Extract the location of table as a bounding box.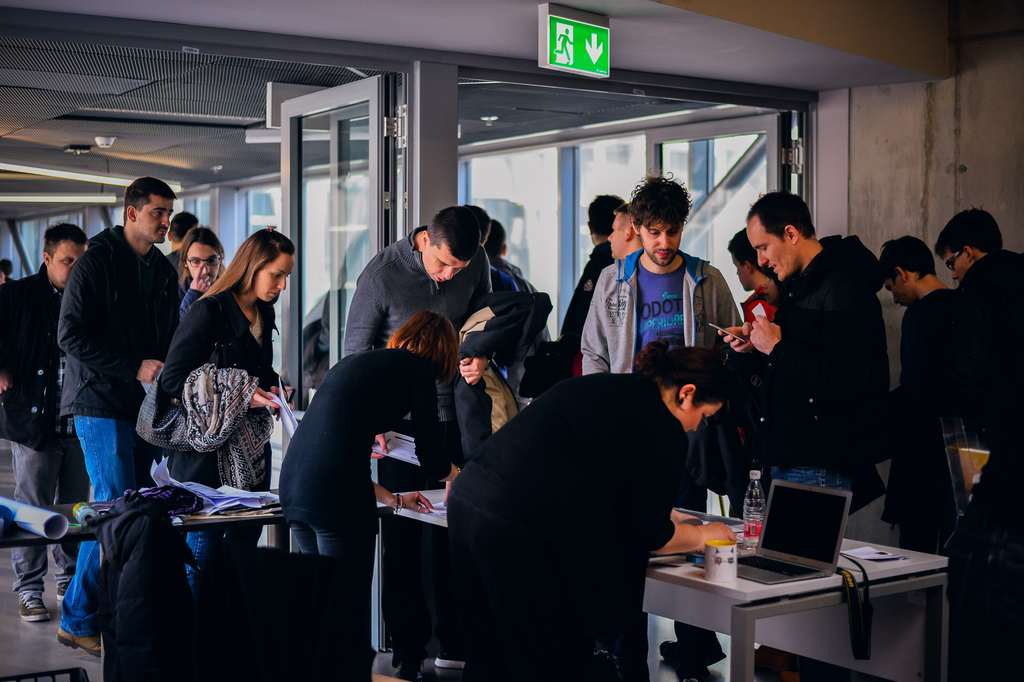
378 479 952 680.
